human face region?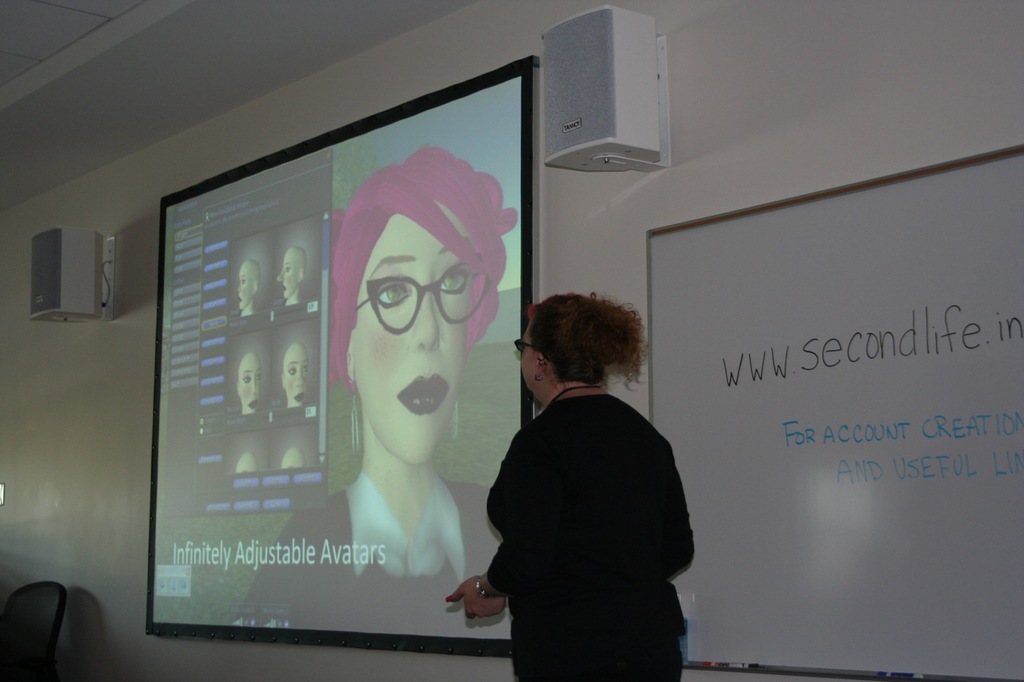
[left=238, top=263, right=252, bottom=309]
